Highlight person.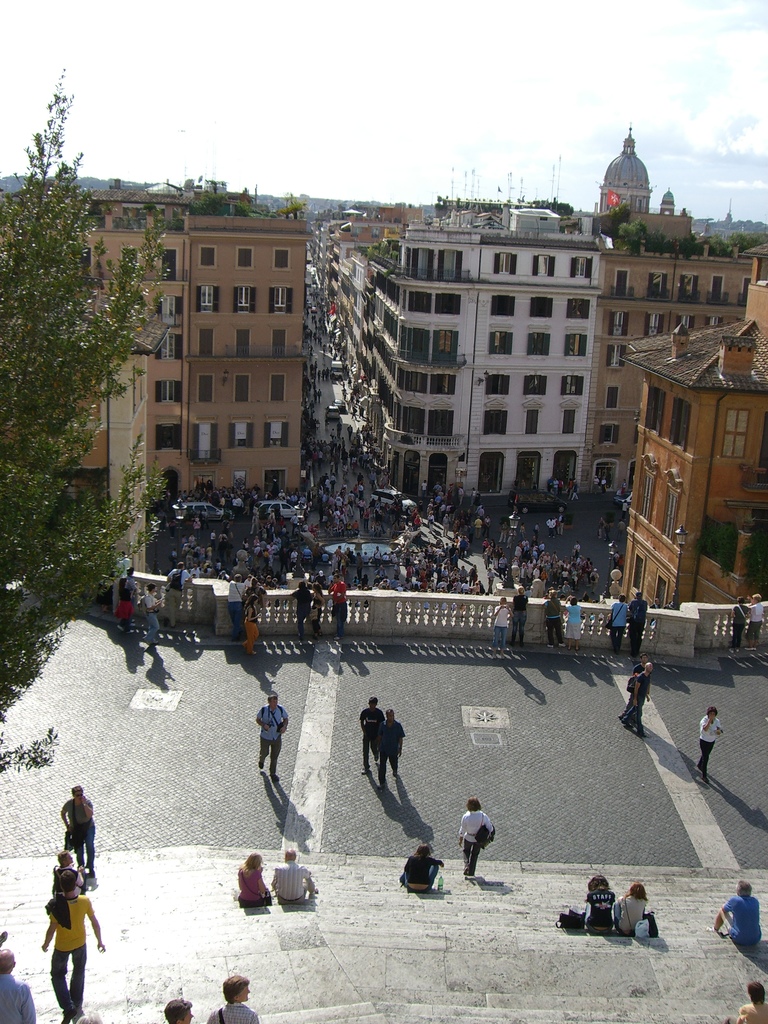
Highlighted region: locate(314, 582, 326, 636).
